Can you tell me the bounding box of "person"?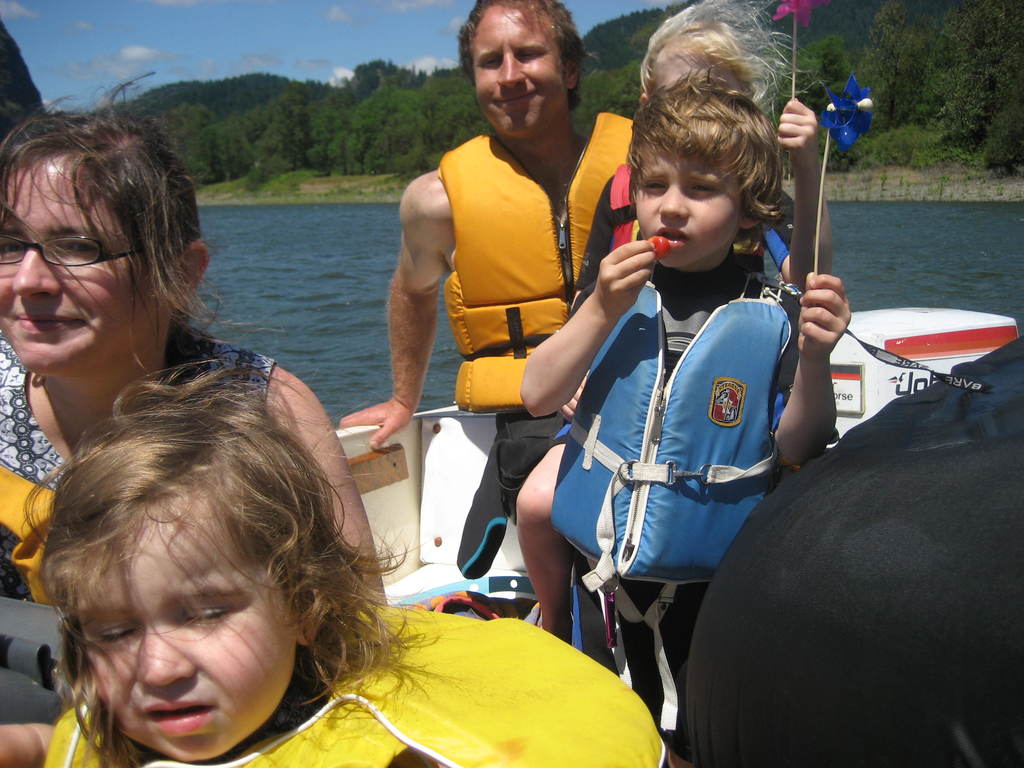
box=[335, 0, 650, 470].
